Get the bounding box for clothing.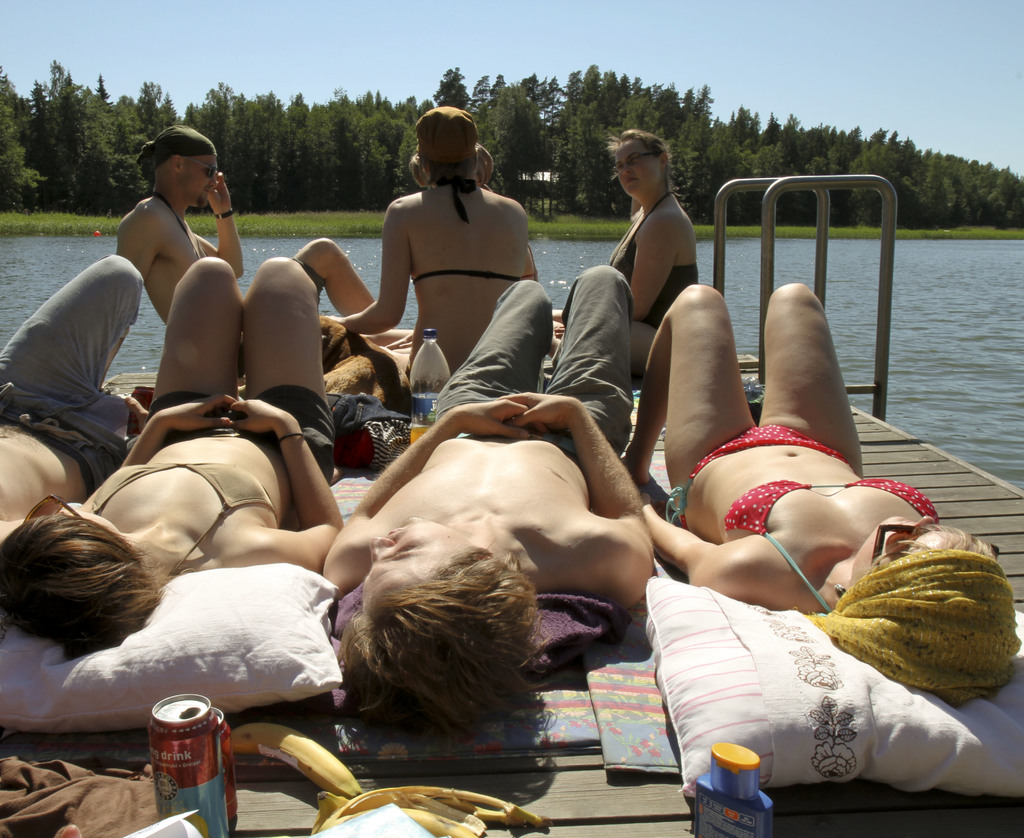
<bbox>154, 386, 331, 474</bbox>.
